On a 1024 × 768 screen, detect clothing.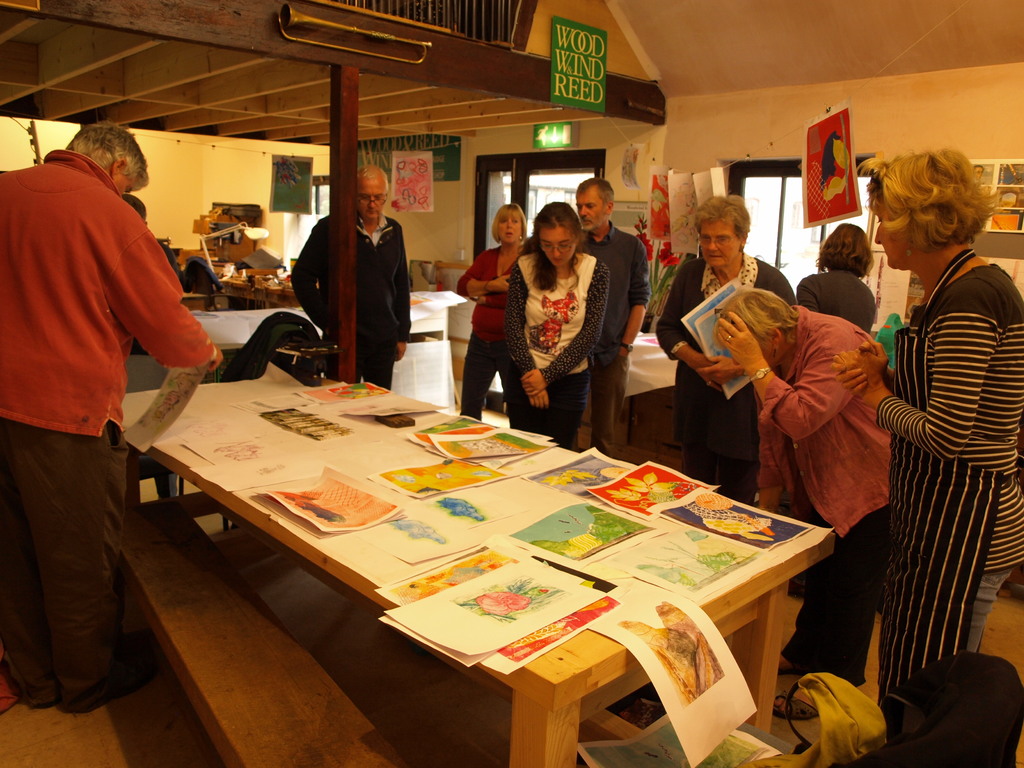
left=287, top=204, right=408, bottom=392.
